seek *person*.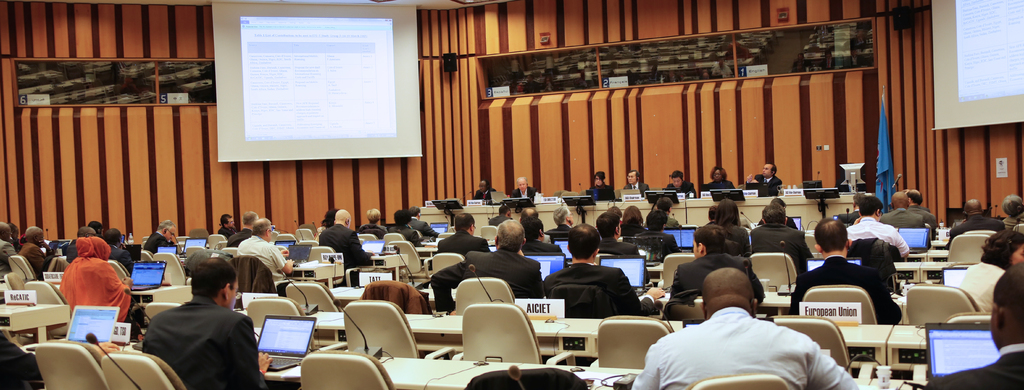
752/203/811/270.
